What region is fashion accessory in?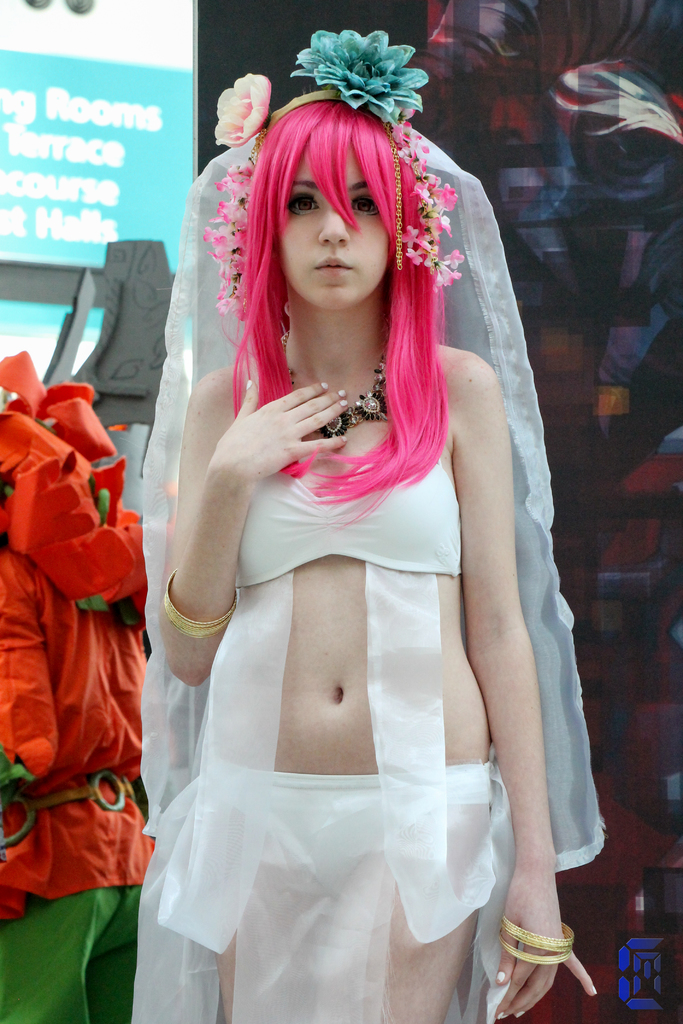
[217, 22, 430, 151].
